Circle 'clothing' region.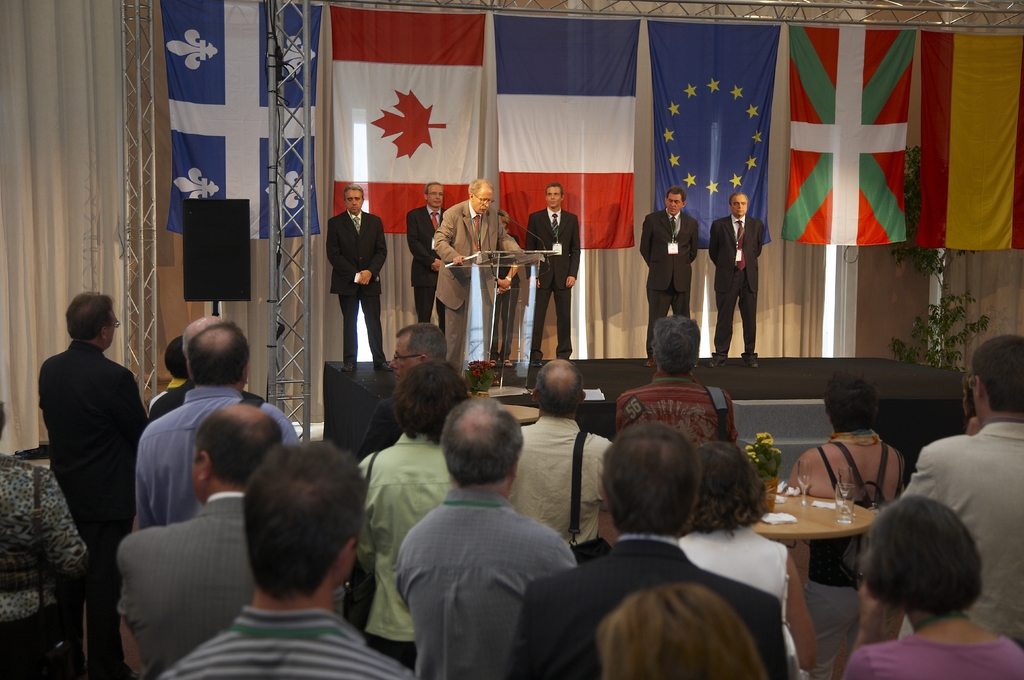
Region: region(22, 332, 173, 580).
